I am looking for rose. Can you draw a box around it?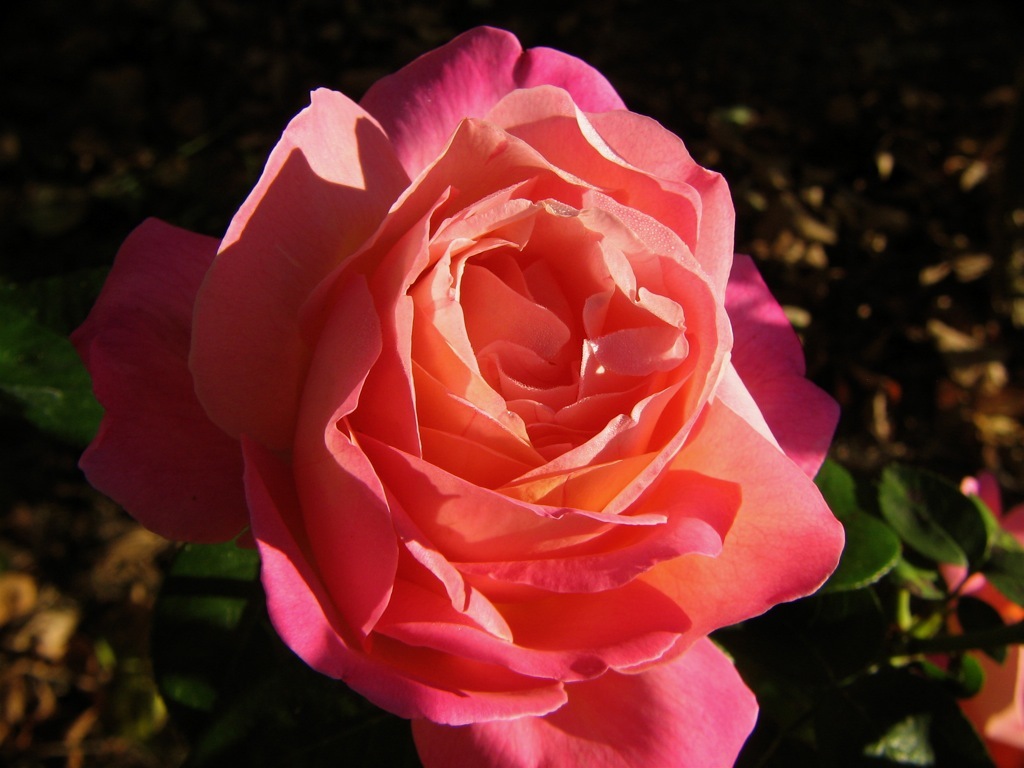
Sure, the bounding box is (80,27,849,767).
